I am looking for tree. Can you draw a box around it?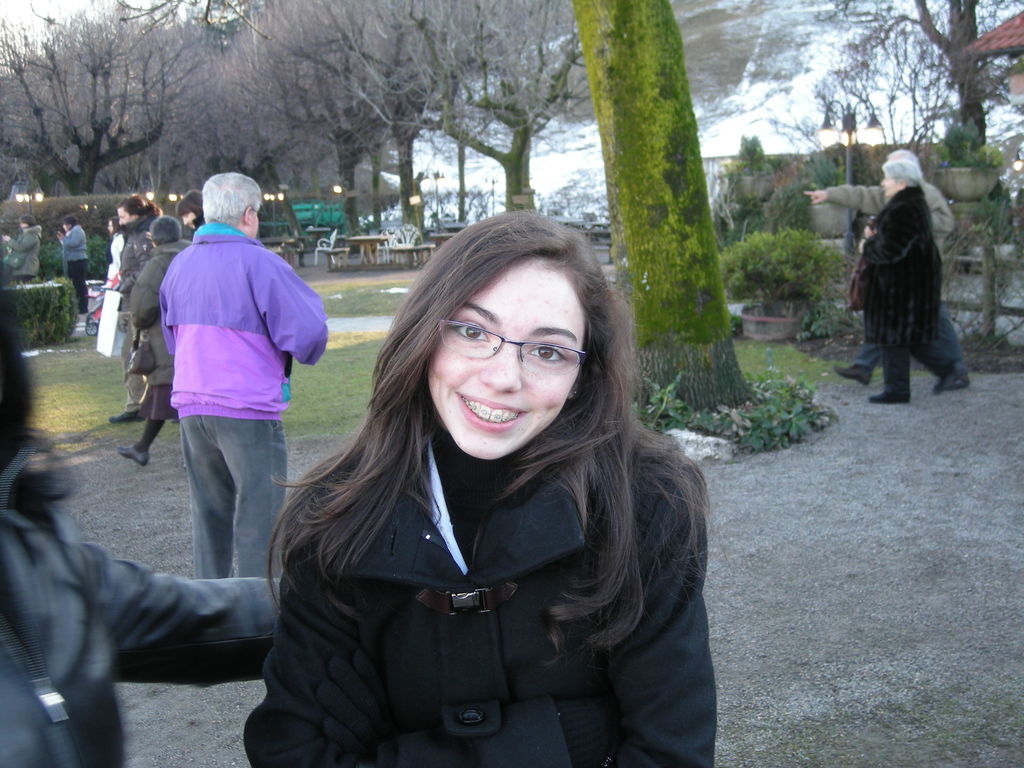
Sure, the bounding box is 751, 0, 1022, 165.
